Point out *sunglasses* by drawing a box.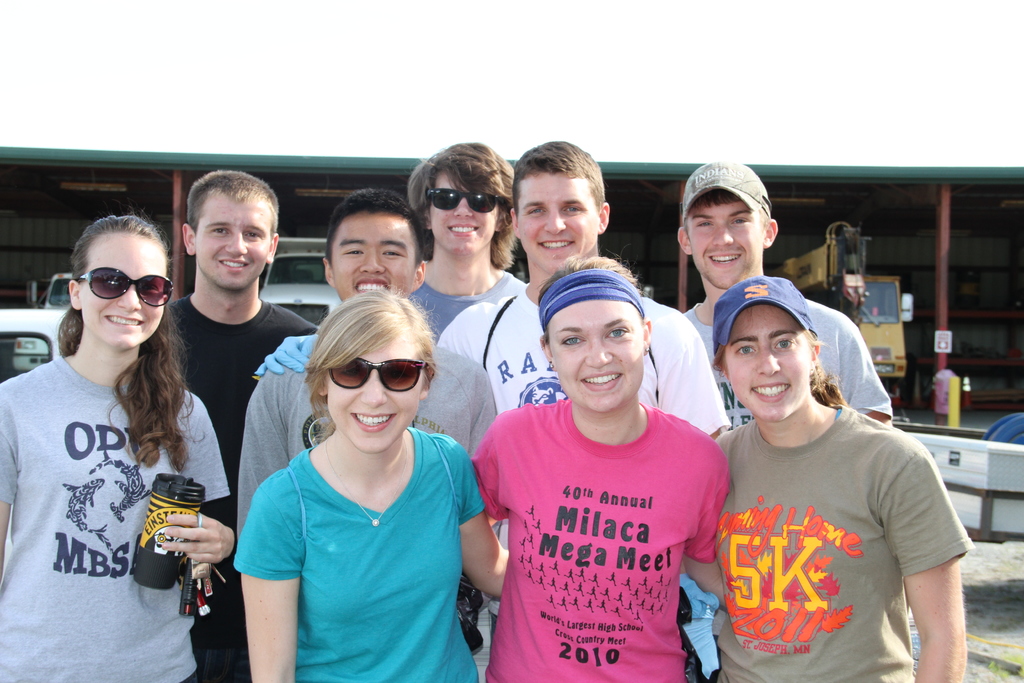
[71,261,179,312].
